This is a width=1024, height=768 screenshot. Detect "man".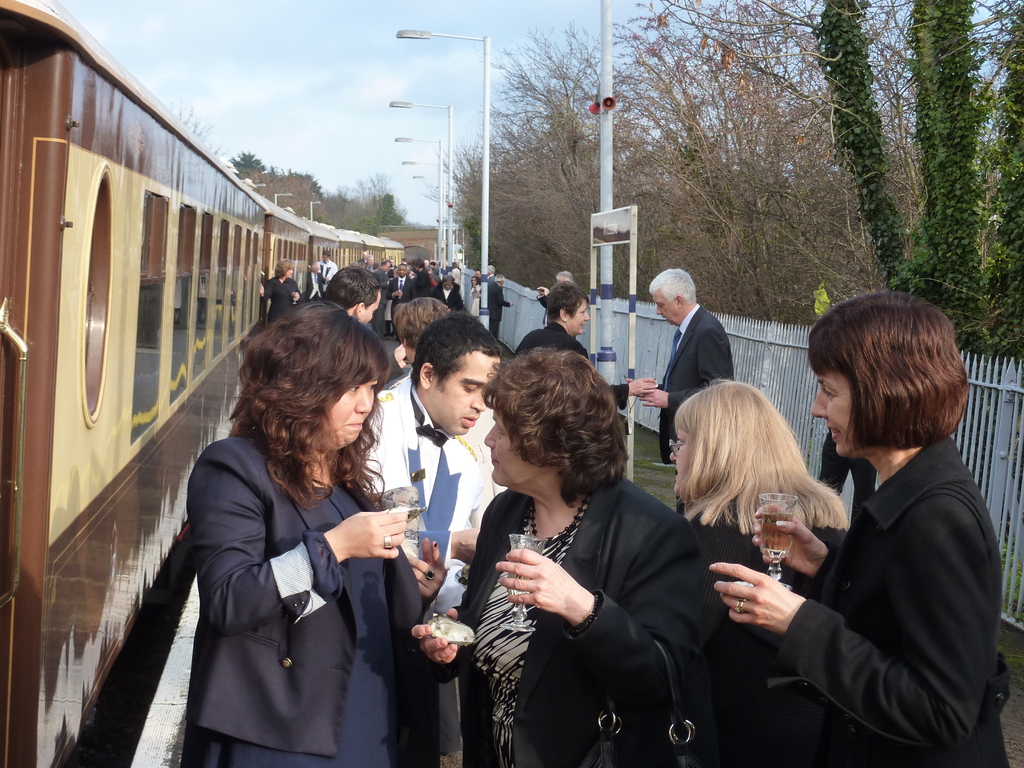
(353, 306, 506, 758).
